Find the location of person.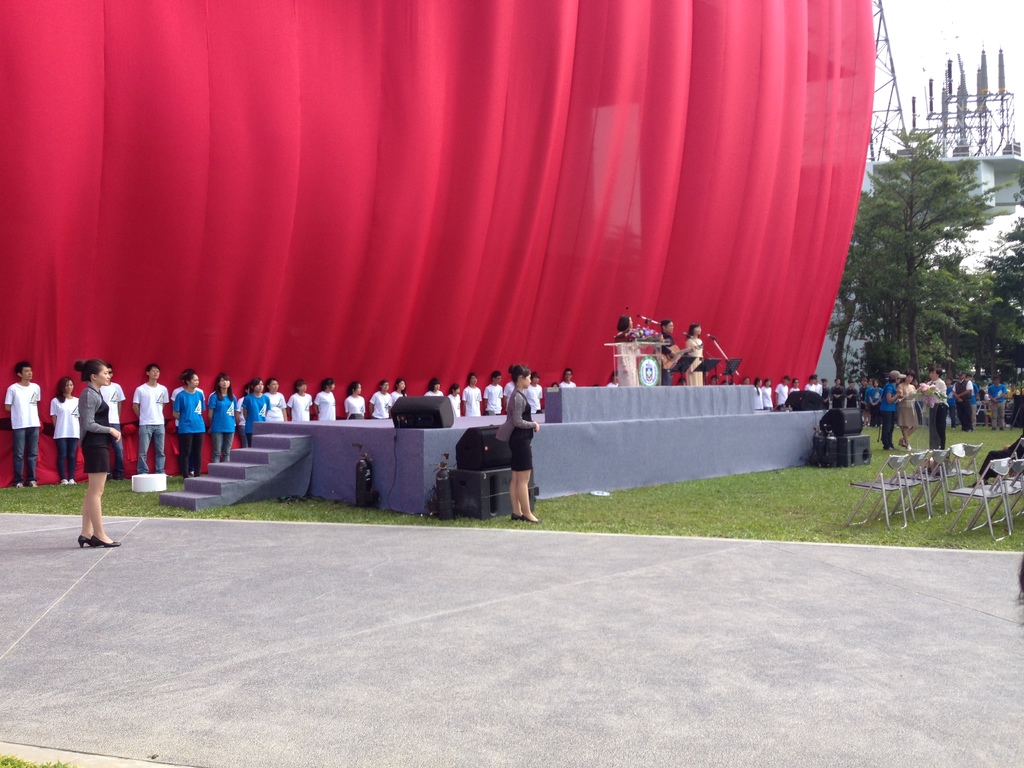
Location: region(287, 379, 314, 421).
